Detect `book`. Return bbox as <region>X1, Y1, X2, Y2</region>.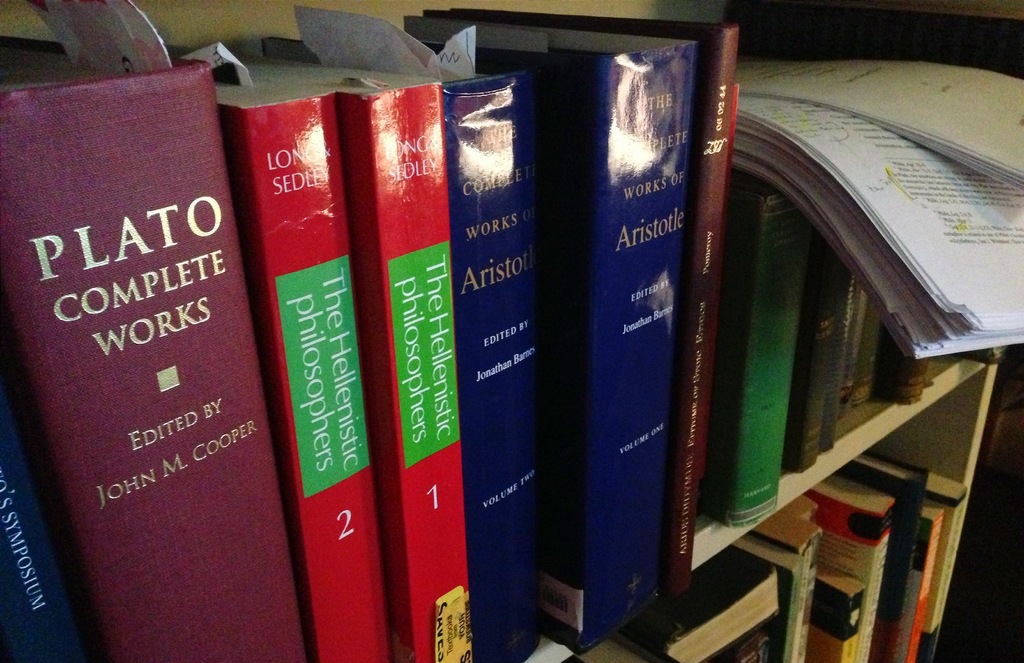
<region>0, 28, 312, 662</region>.
